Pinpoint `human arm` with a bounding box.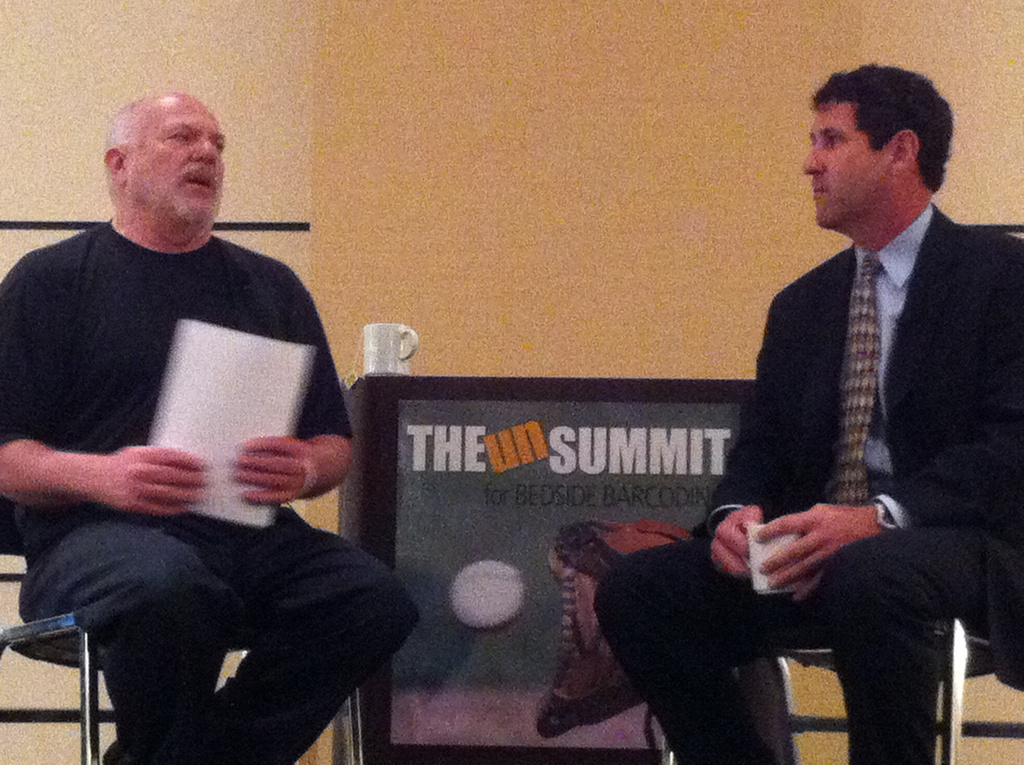
[x1=691, y1=292, x2=791, y2=587].
